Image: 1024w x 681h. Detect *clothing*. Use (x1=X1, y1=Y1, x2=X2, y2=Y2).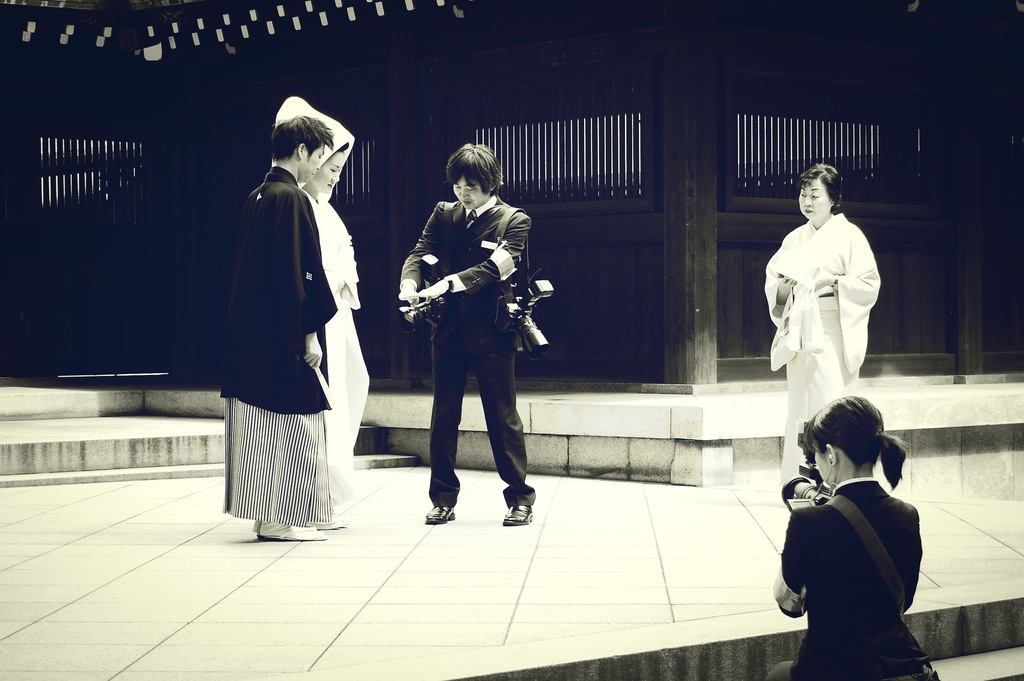
(x1=778, y1=468, x2=921, y2=680).
